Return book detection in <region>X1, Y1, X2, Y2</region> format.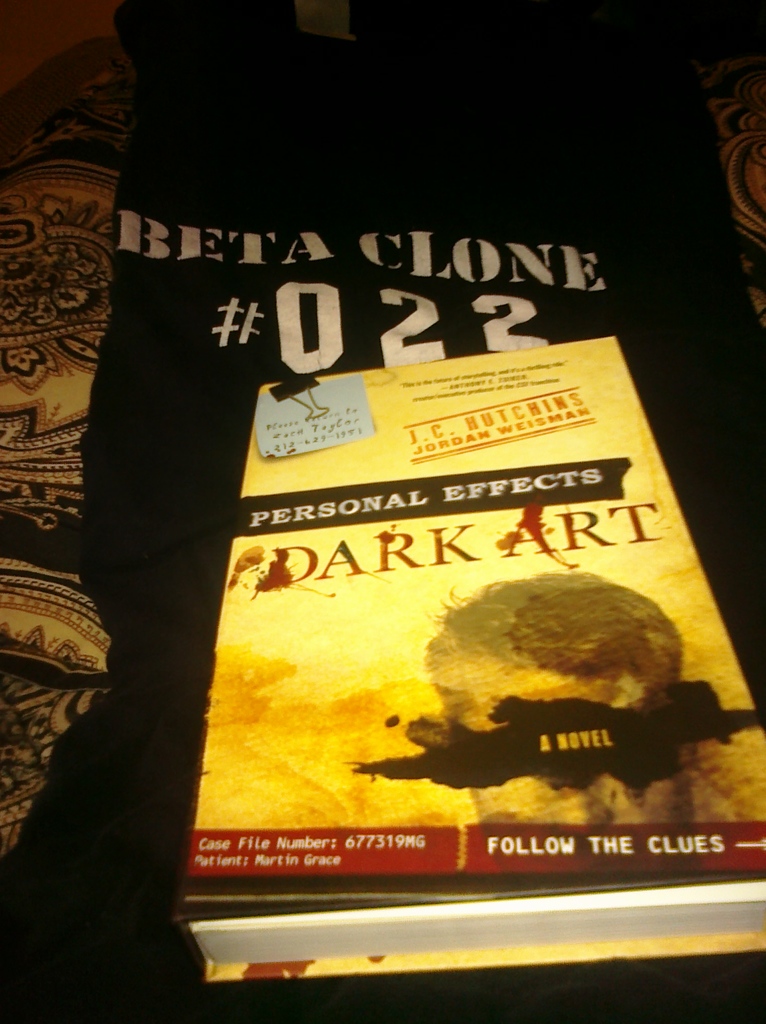
<region>172, 335, 765, 986</region>.
